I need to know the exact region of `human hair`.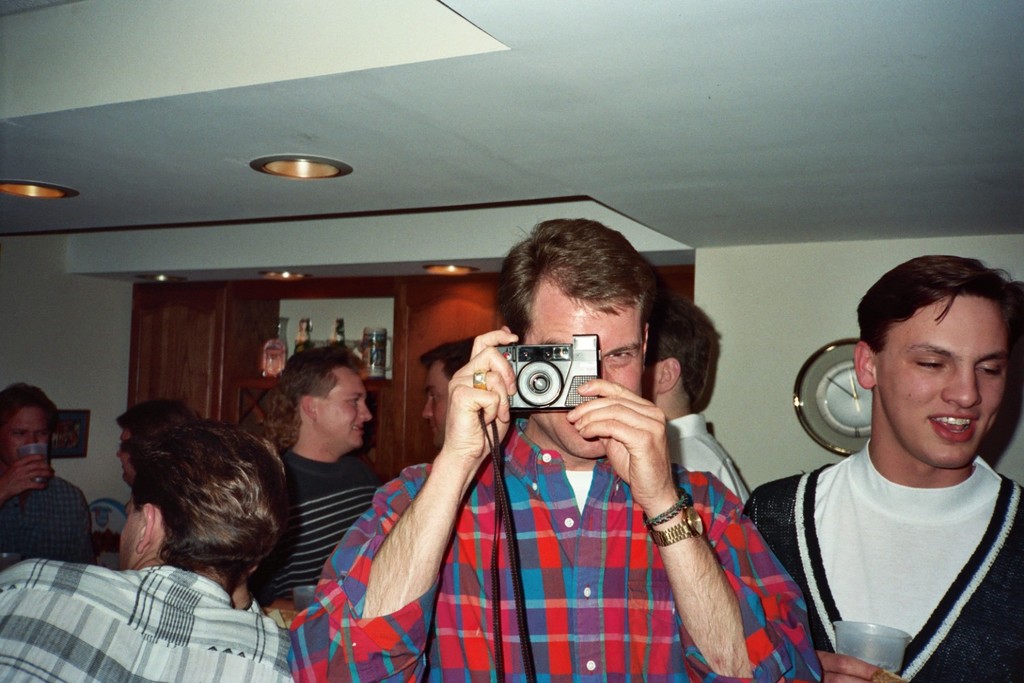
Region: [left=111, top=413, right=289, bottom=604].
